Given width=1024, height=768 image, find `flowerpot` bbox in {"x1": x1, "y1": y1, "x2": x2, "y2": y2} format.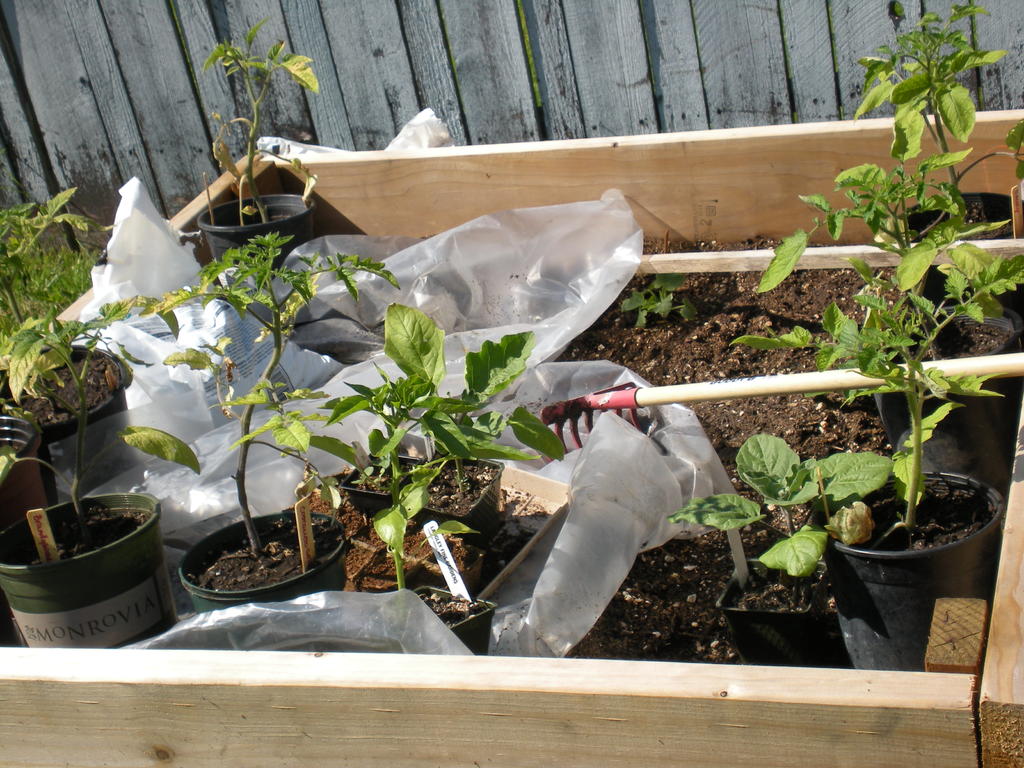
{"x1": 406, "y1": 584, "x2": 495, "y2": 656}.
